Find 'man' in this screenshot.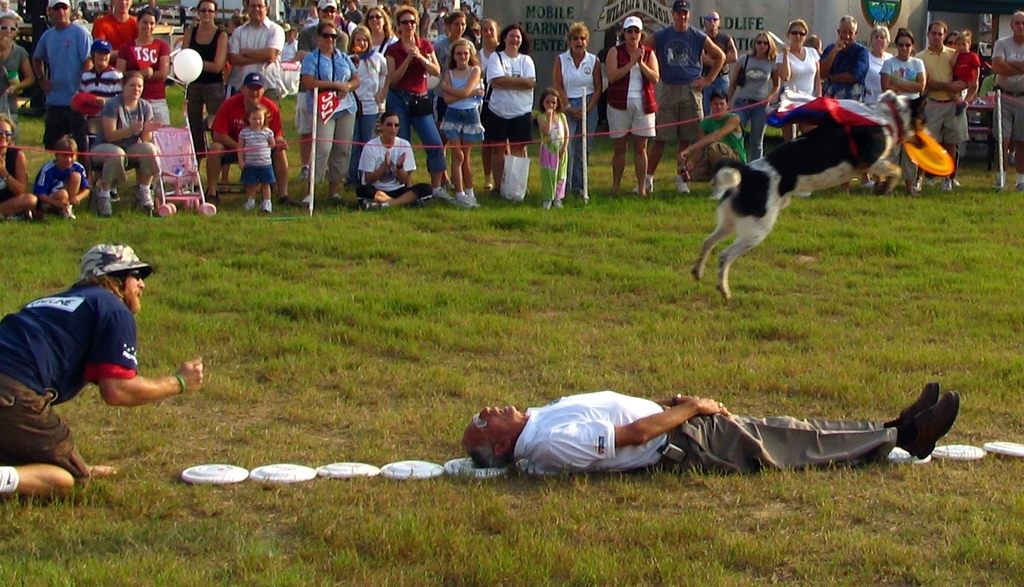
The bounding box for 'man' is BBox(819, 15, 870, 104).
